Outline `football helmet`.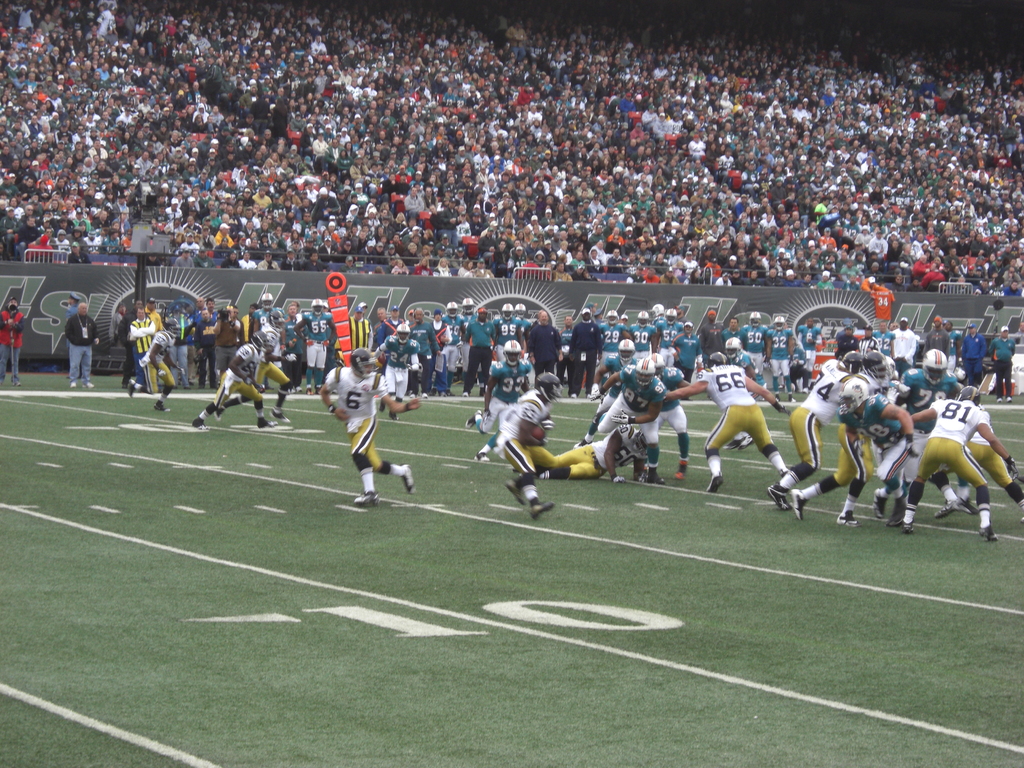
Outline: x1=775 y1=314 x2=785 y2=328.
